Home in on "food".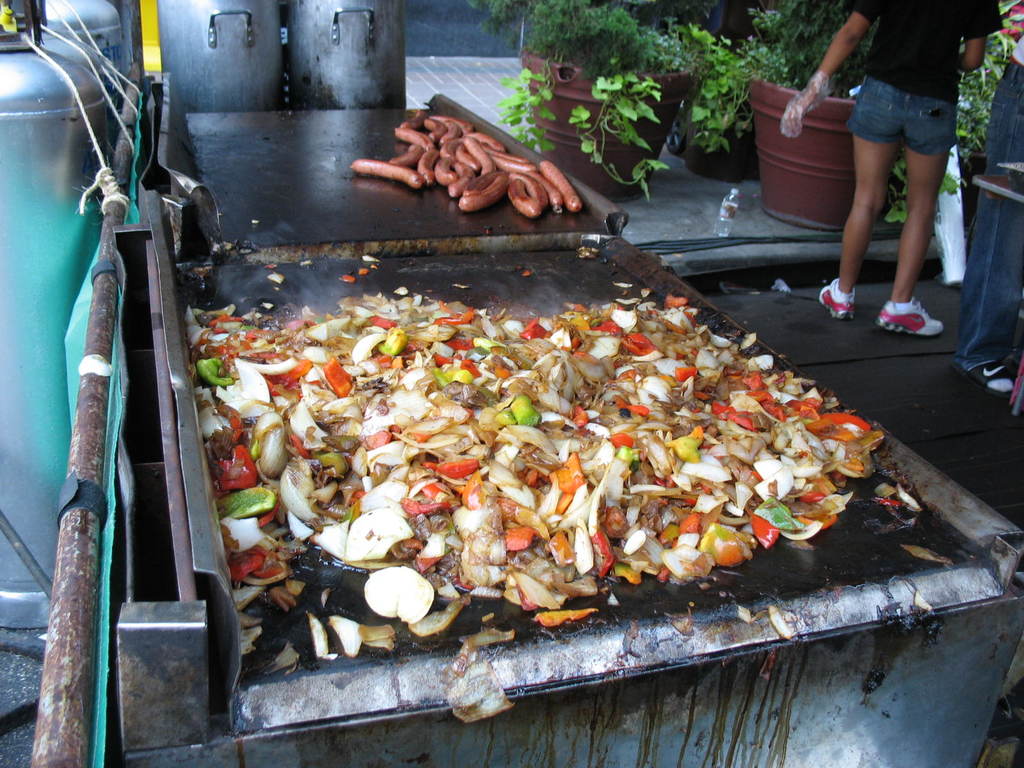
Homed in at region(852, 415, 884, 479).
